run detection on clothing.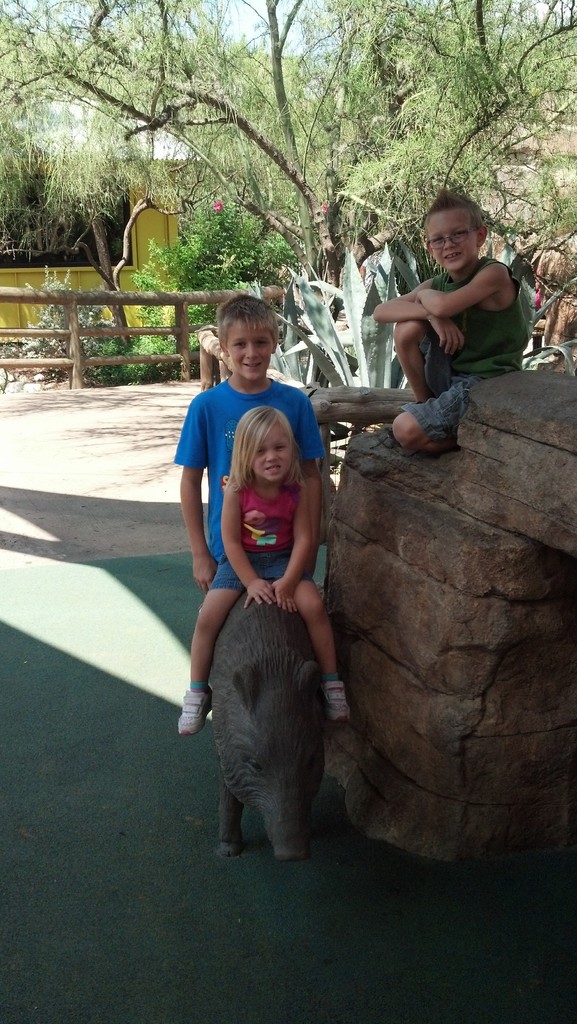
Result: crop(409, 249, 533, 445).
